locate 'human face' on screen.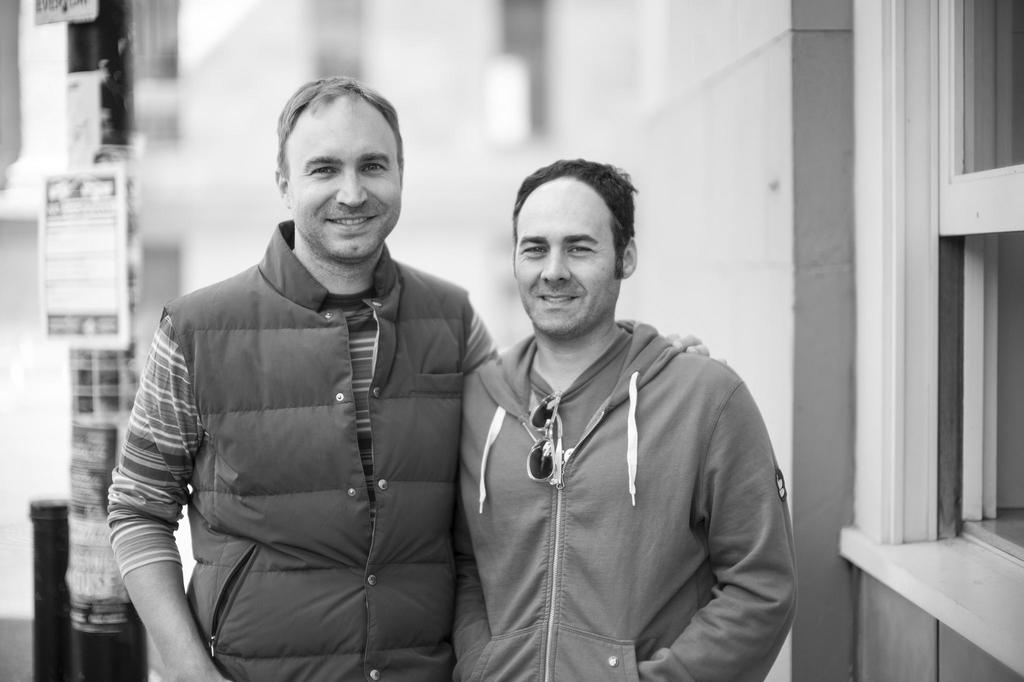
On screen at [509,172,612,342].
